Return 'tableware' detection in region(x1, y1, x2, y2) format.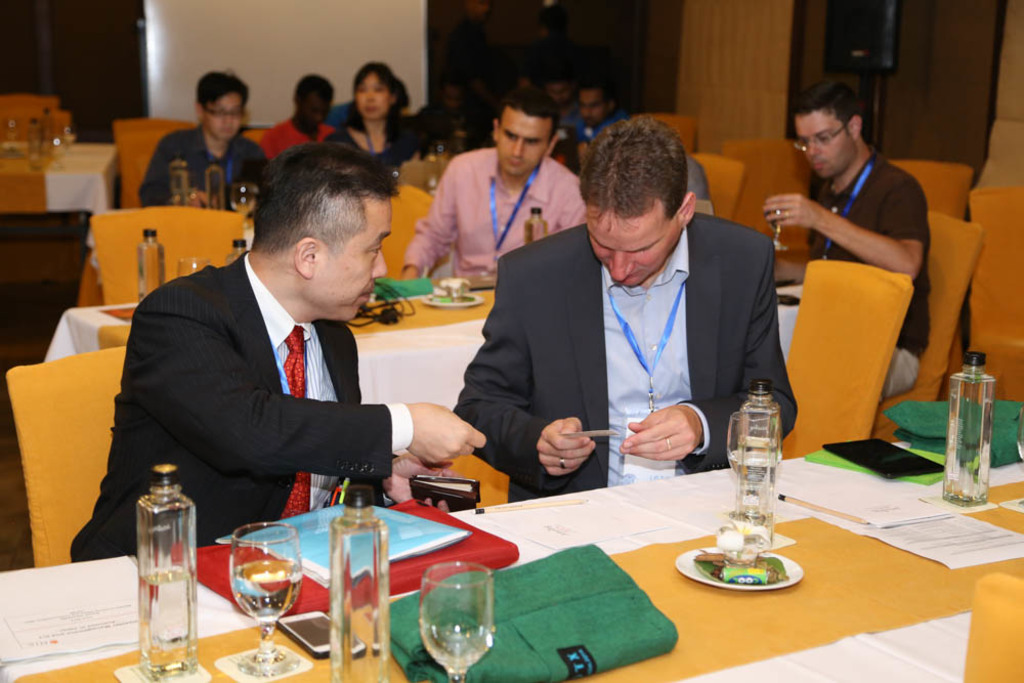
region(422, 558, 494, 682).
